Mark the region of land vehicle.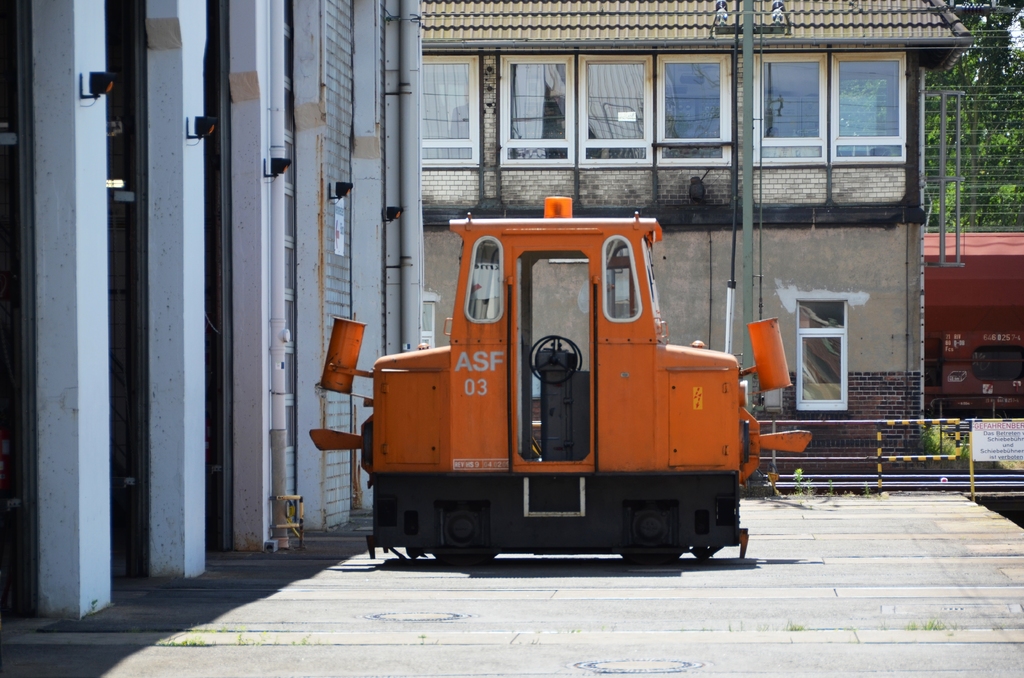
Region: <bbox>320, 192, 806, 569</bbox>.
